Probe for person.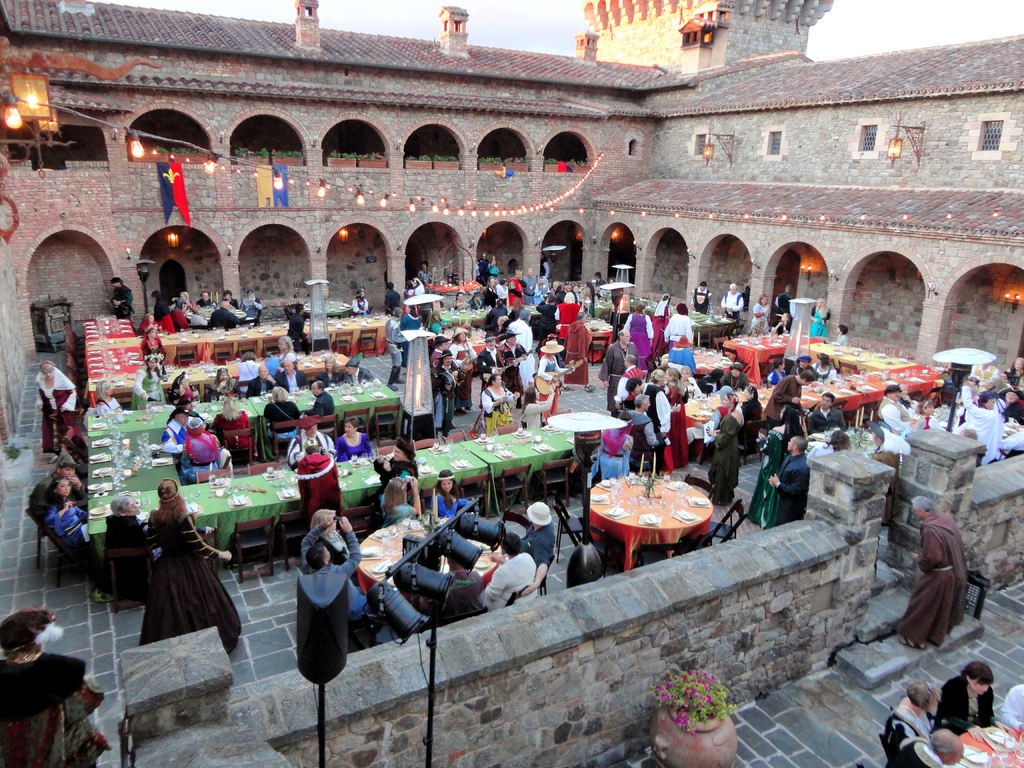
Probe result: bbox(372, 431, 419, 498).
